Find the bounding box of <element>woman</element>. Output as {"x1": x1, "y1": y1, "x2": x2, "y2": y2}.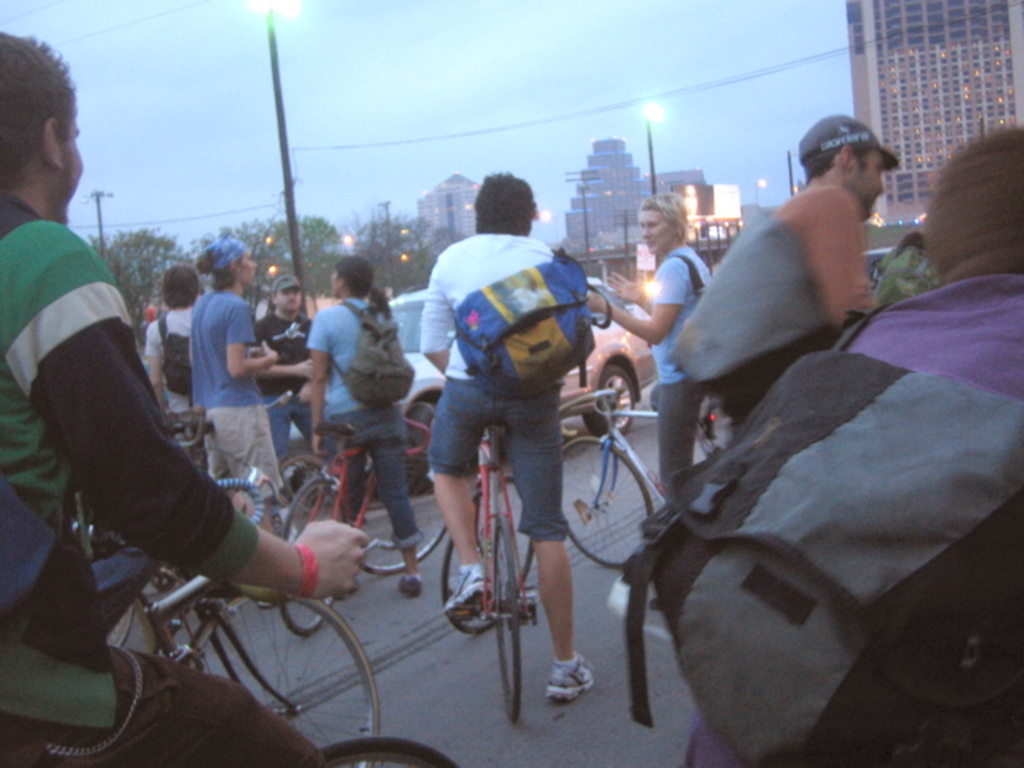
{"x1": 572, "y1": 193, "x2": 712, "y2": 518}.
